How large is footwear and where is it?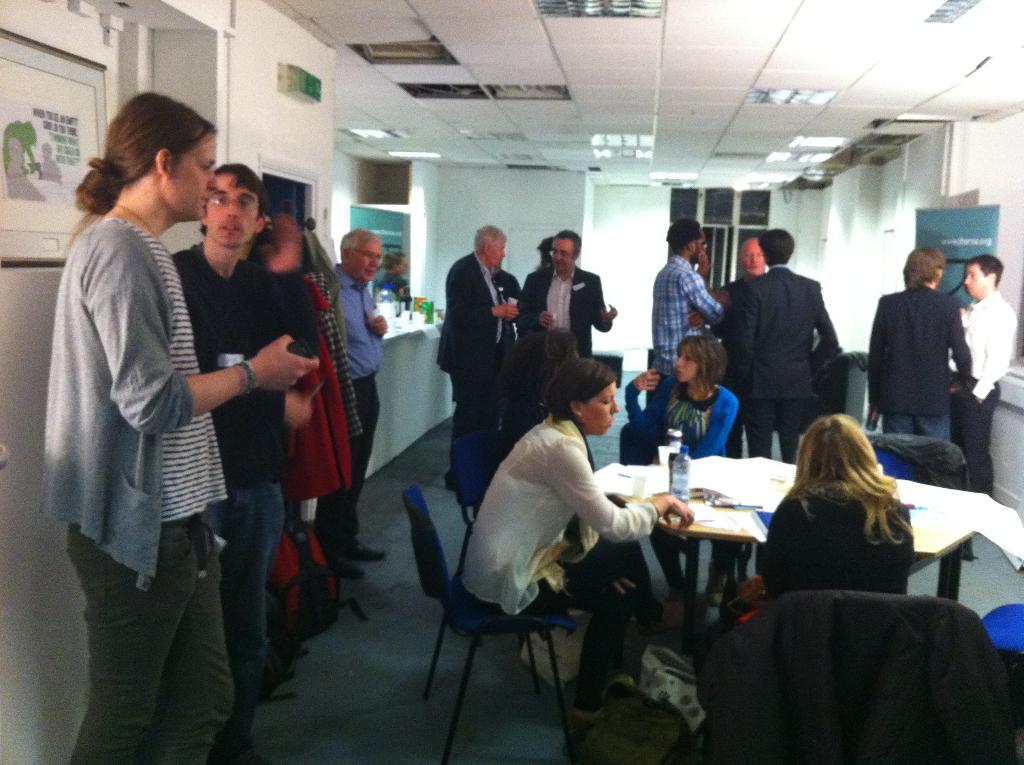
Bounding box: (633,600,688,637).
